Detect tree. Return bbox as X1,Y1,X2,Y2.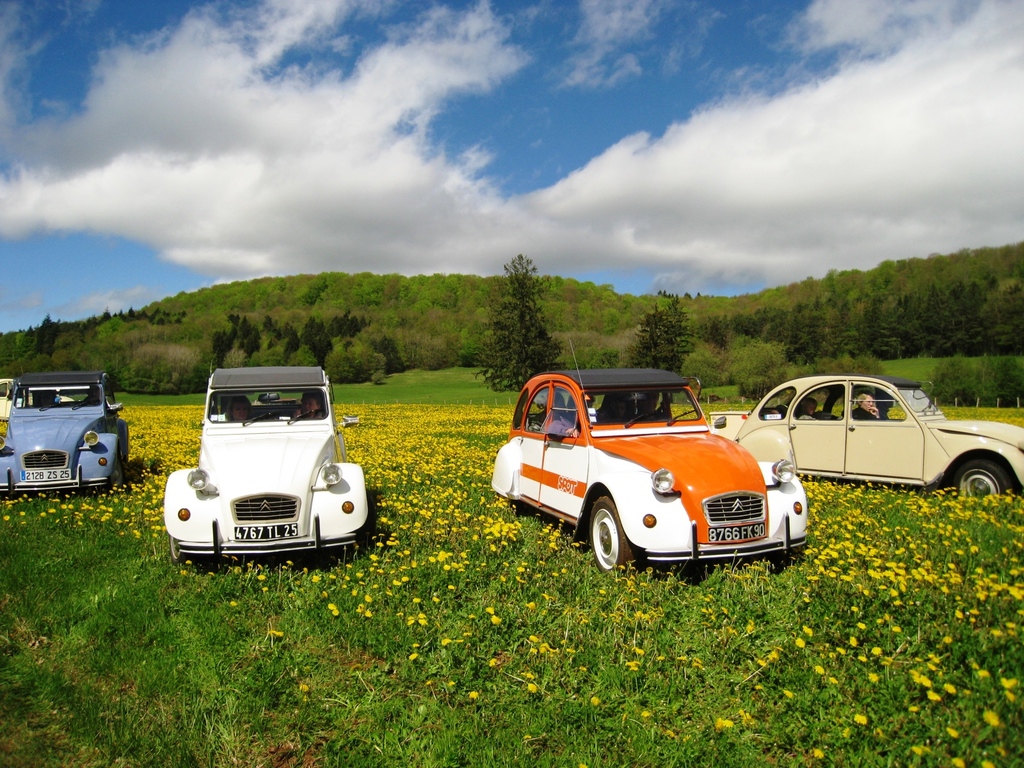
3,303,181,388.
